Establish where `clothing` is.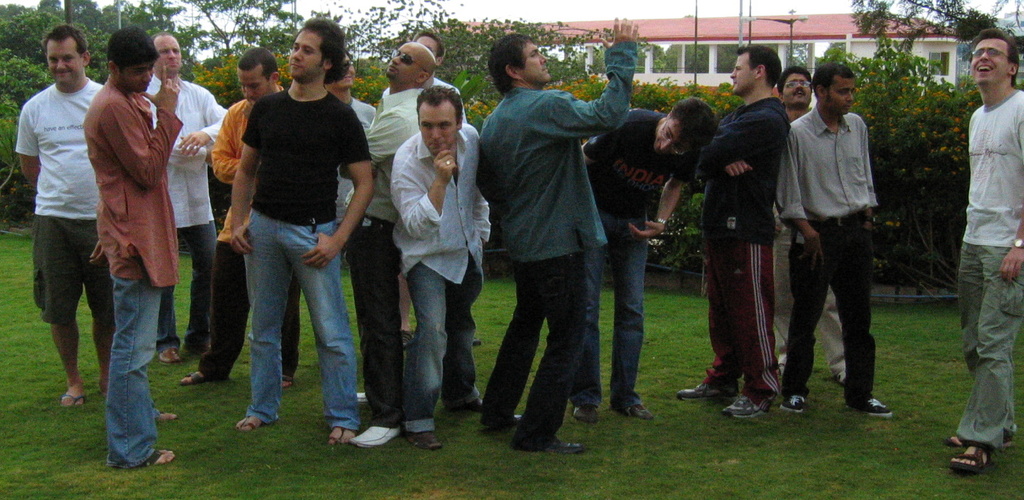
Established at x1=81 y1=79 x2=184 y2=472.
